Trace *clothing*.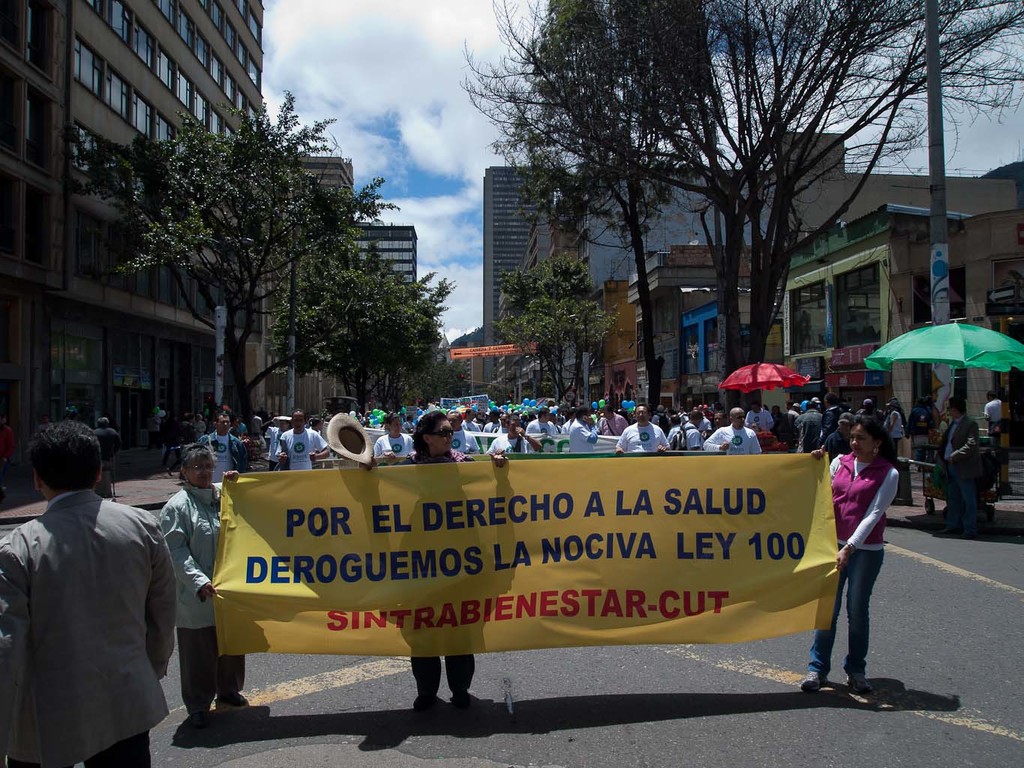
Traced to (left=158, top=484, right=245, bottom=708).
